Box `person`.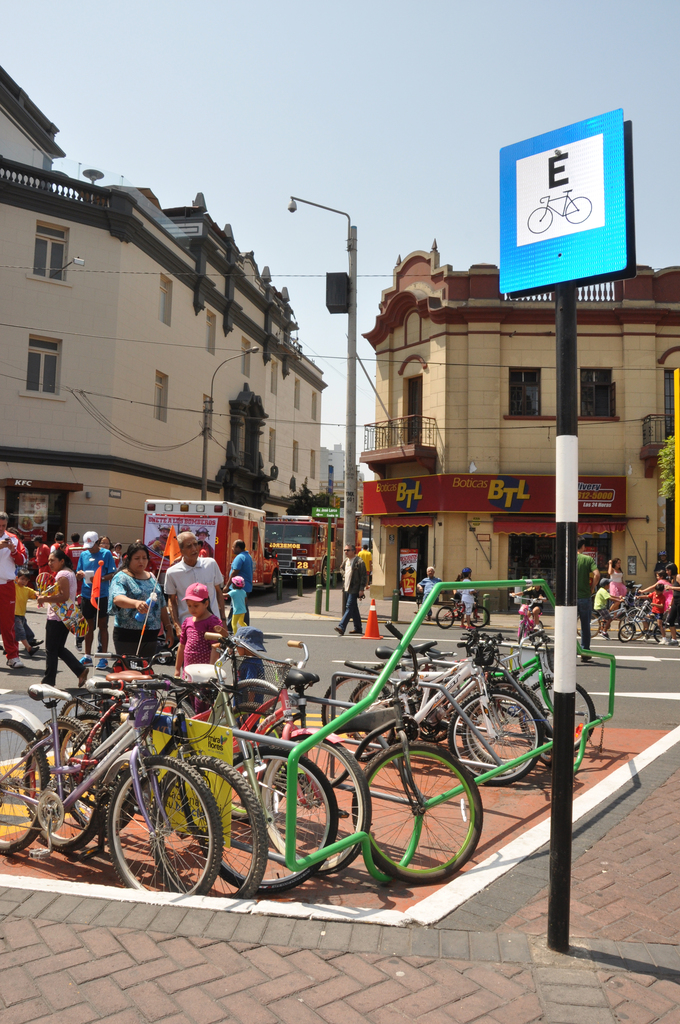
locate(609, 557, 624, 606).
